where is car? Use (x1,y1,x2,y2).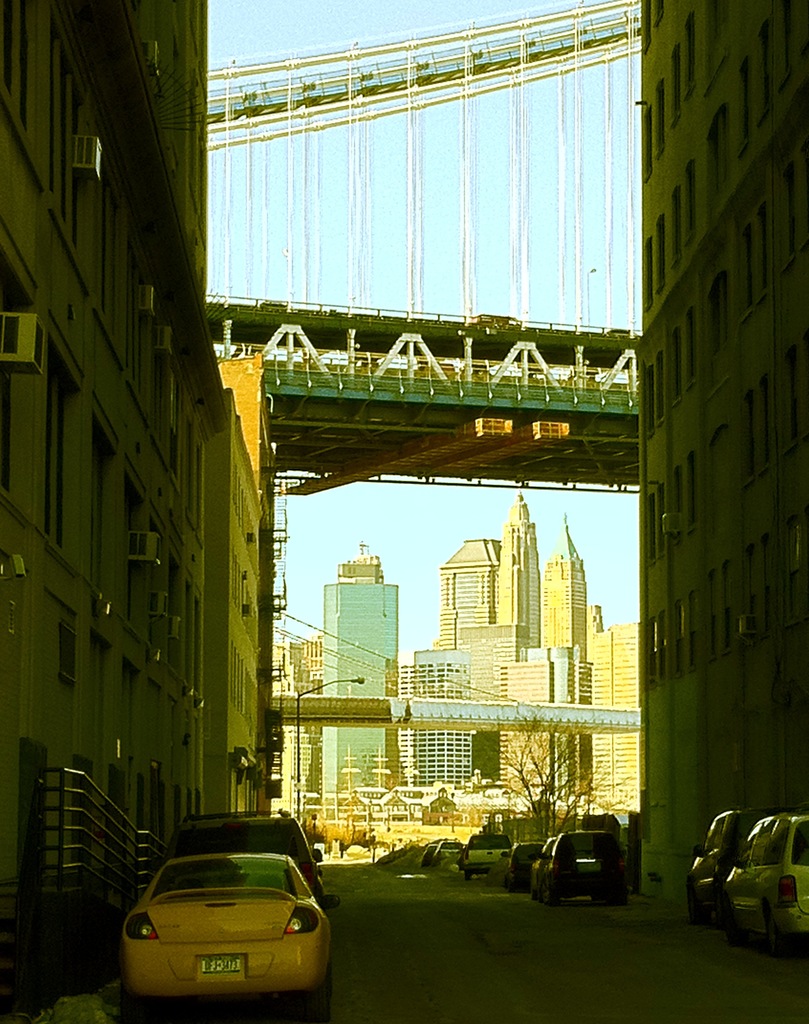
(467,833,509,877).
